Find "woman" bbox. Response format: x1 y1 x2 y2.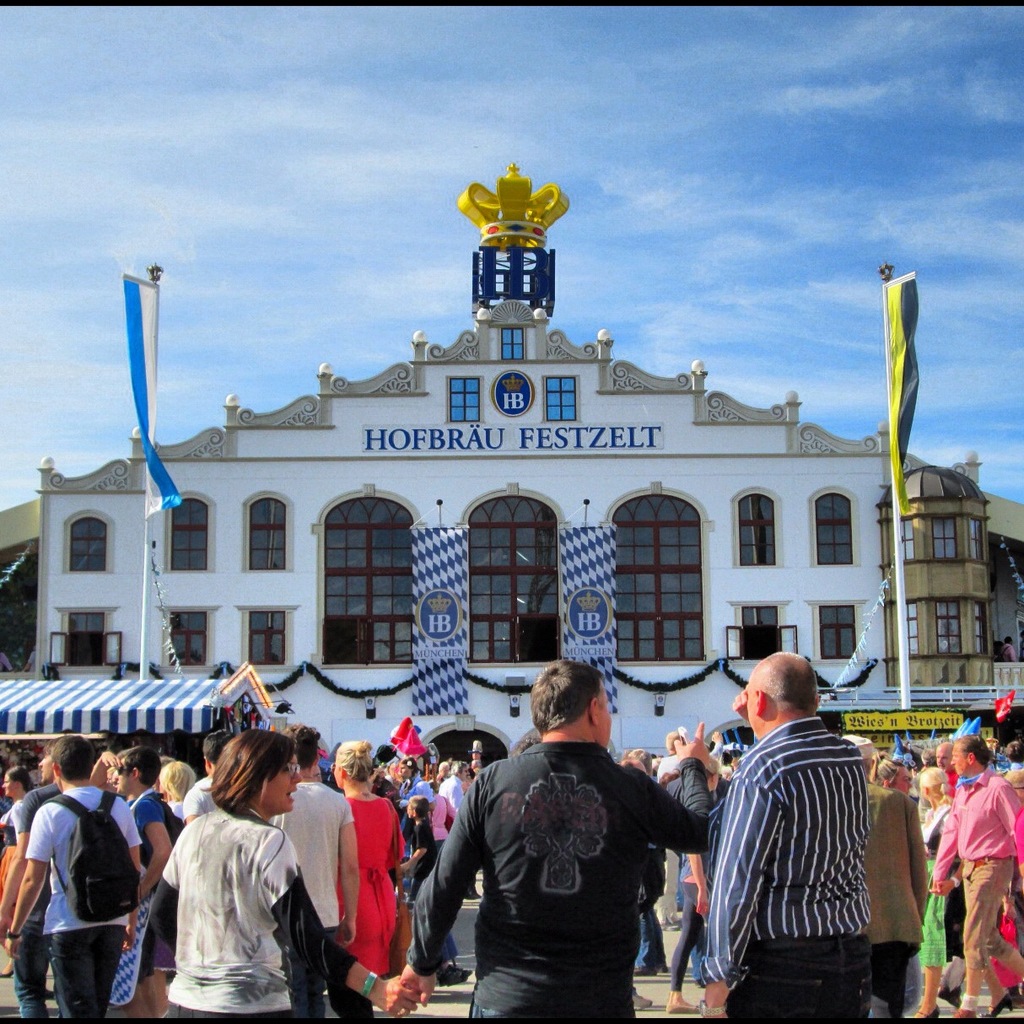
0 768 33 979.
